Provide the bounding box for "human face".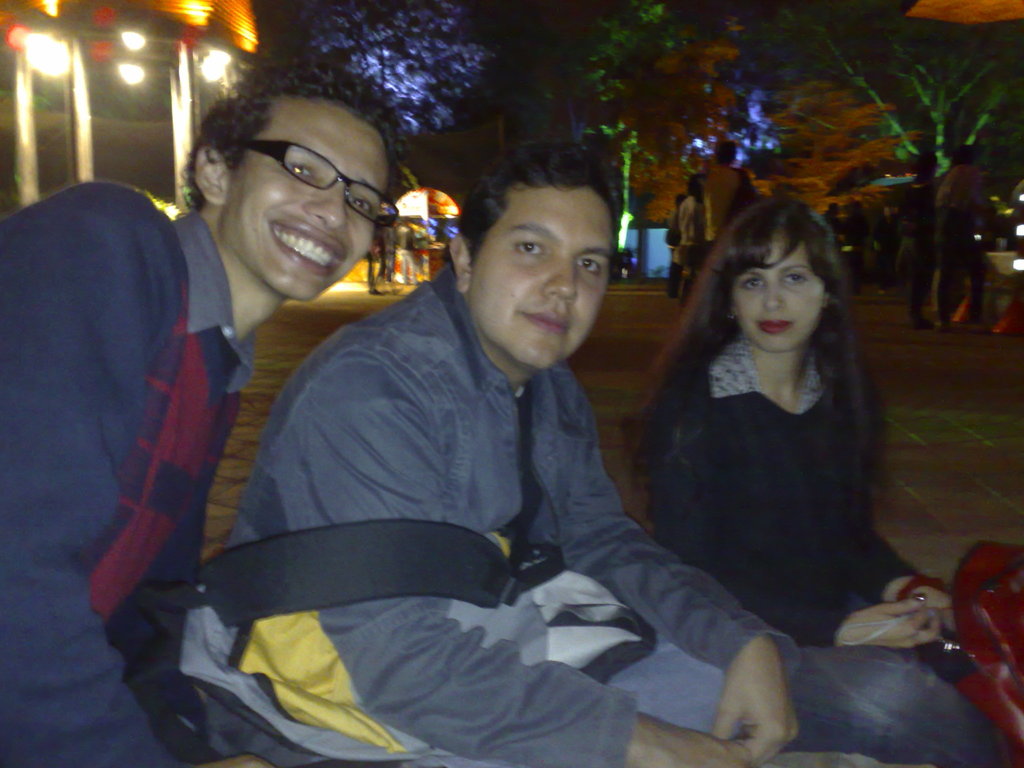
BBox(474, 188, 612, 371).
